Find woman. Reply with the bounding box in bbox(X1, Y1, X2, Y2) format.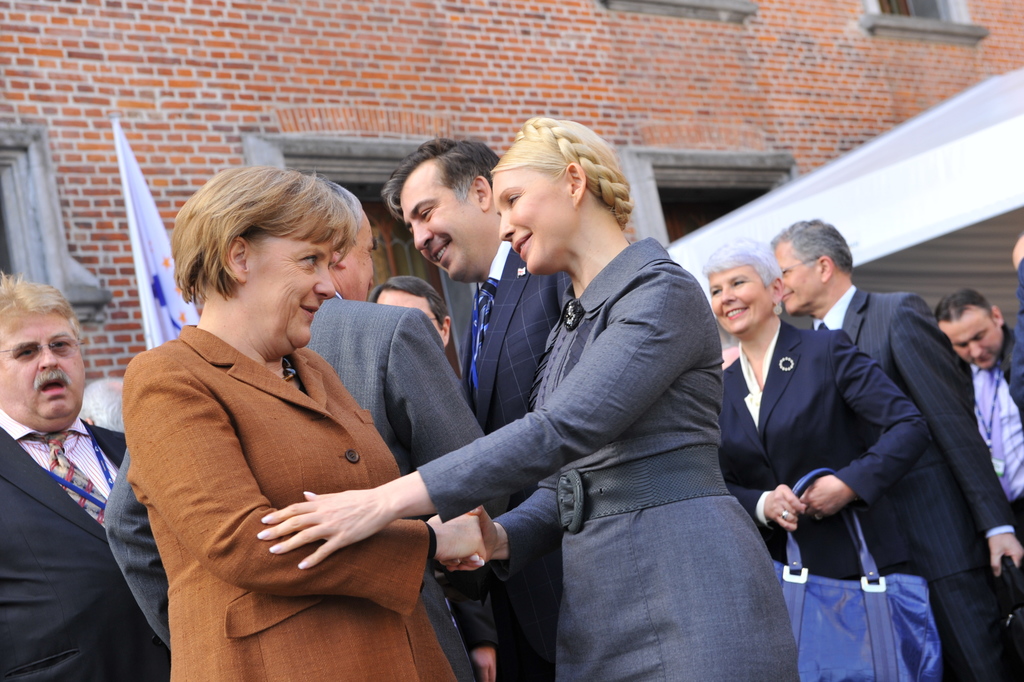
bbox(713, 228, 920, 577).
